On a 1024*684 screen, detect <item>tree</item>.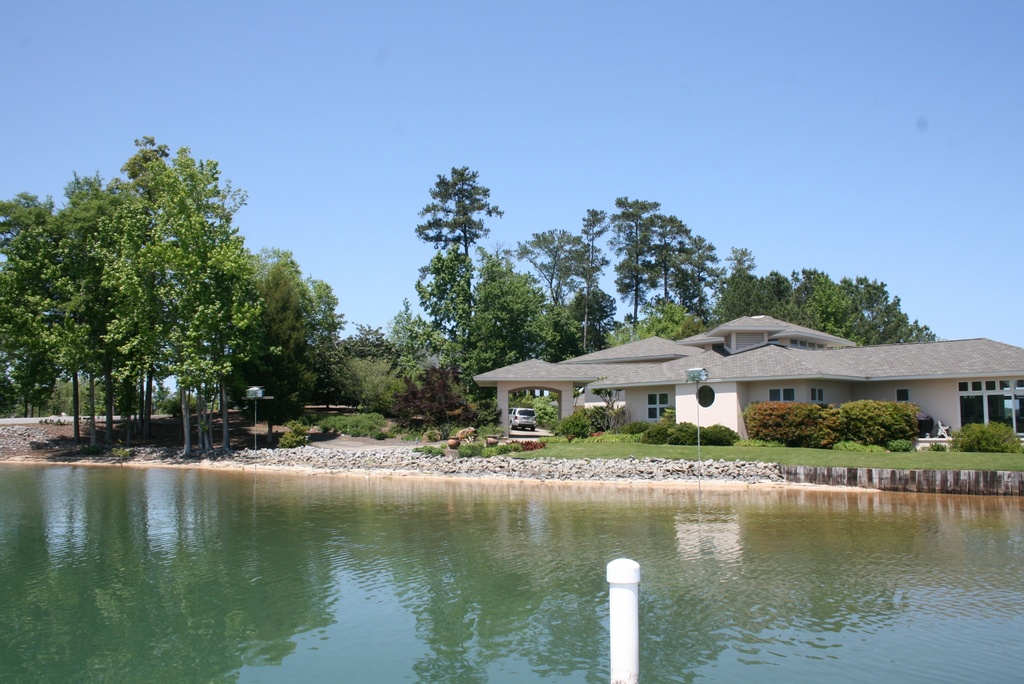
(401,148,503,375).
